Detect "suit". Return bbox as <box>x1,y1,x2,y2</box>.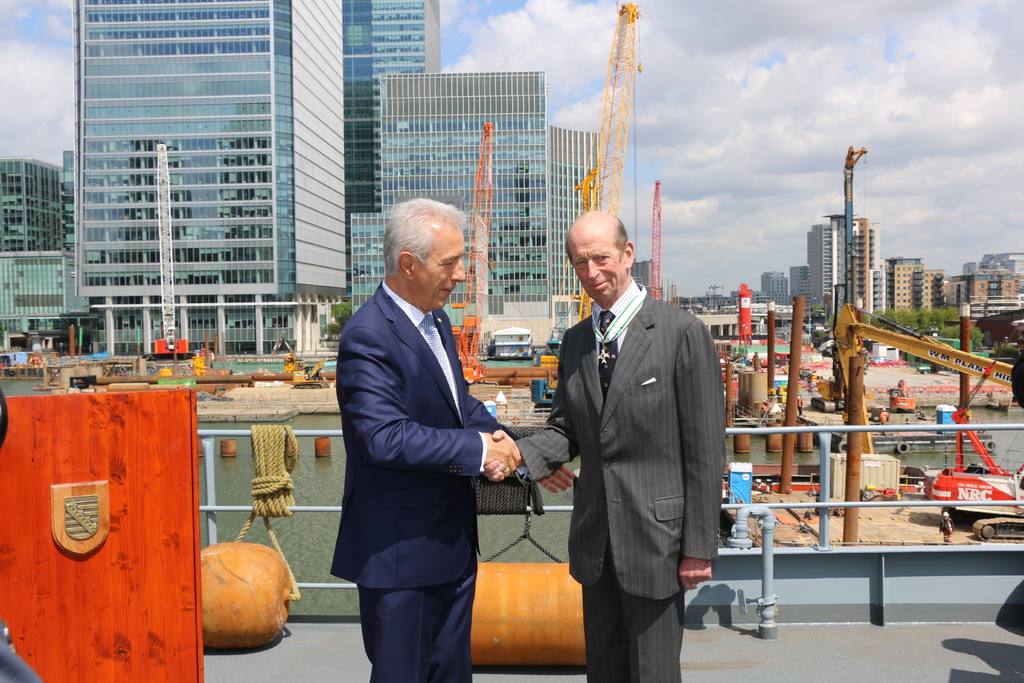
<box>513,276,728,682</box>.
